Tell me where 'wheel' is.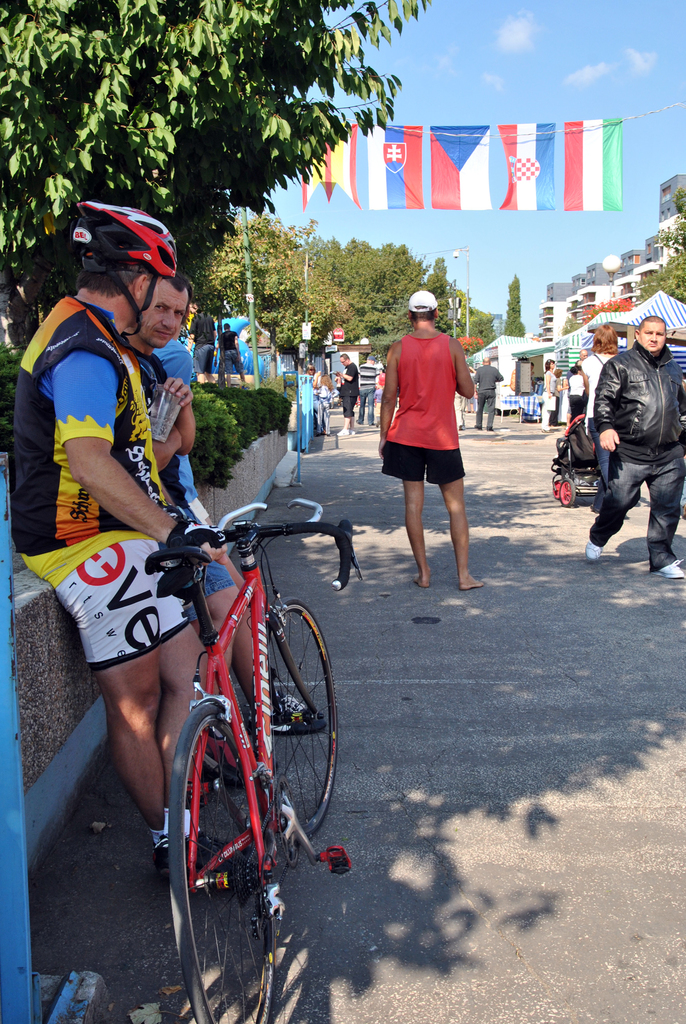
'wheel' is at bbox=(261, 594, 340, 842).
